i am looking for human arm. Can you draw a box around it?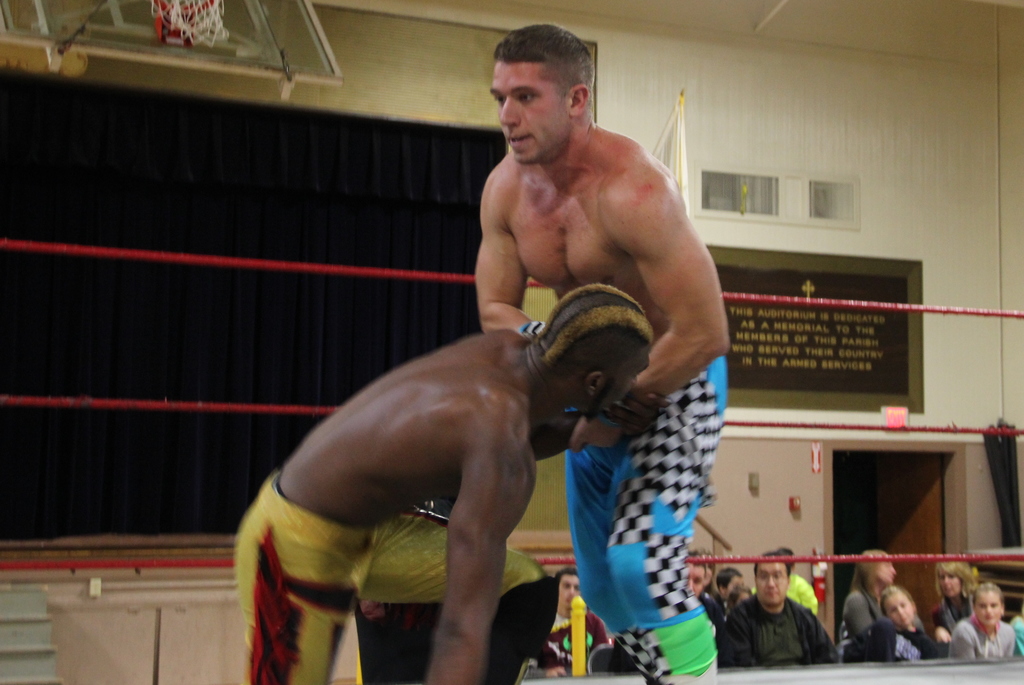
Sure, the bounding box is bbox(593, 621, 608, 650).
